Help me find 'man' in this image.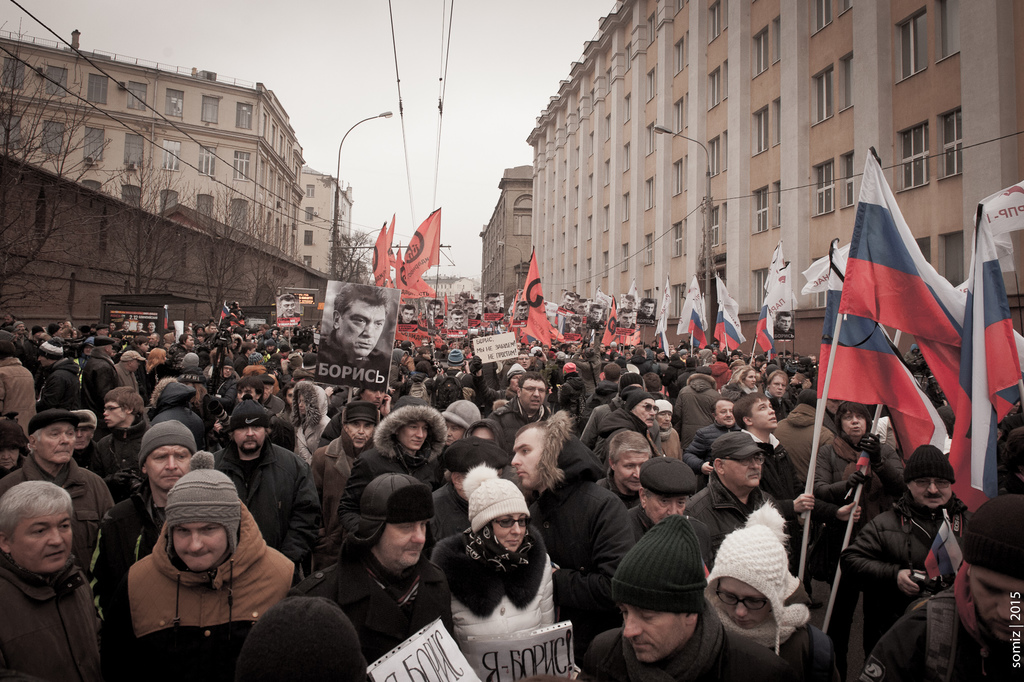
Found it: [x1=840, y1=442, x2=974, y2=661].
